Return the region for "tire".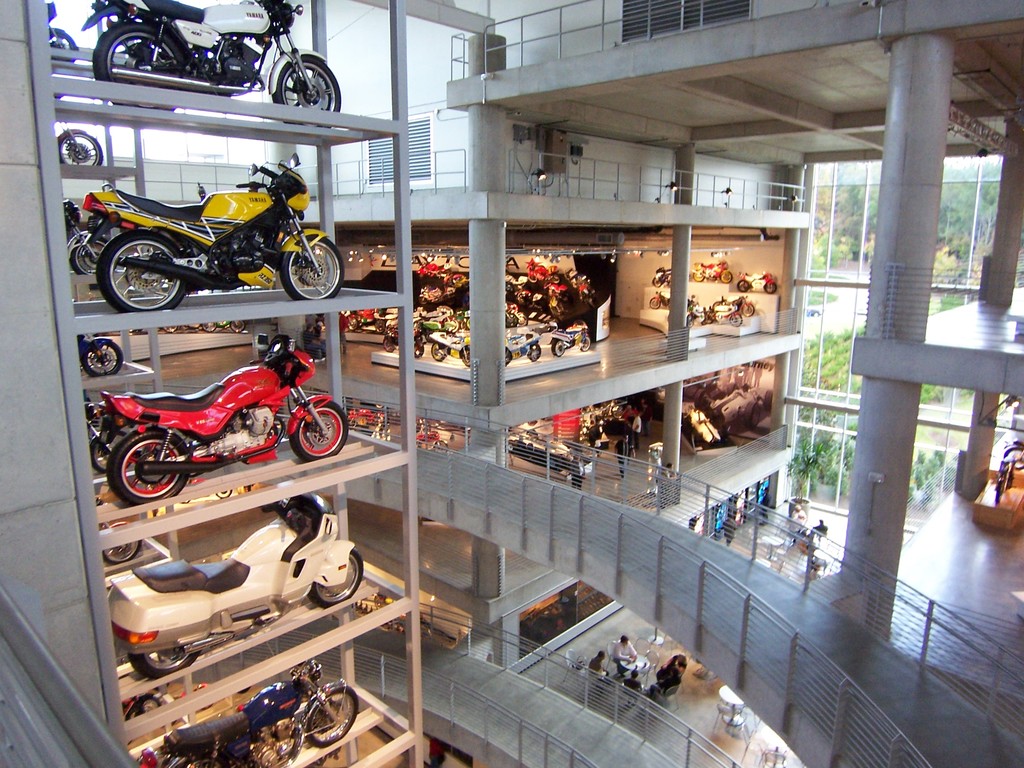
[231, 318, 245, 332].
